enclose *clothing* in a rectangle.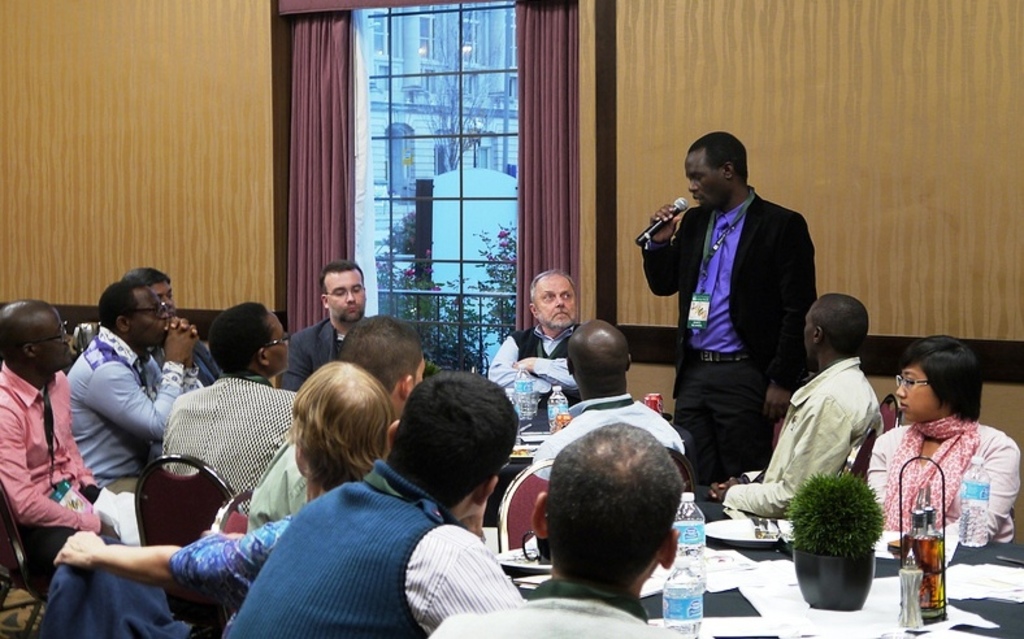
(x1=434, y1=578, x2=702, y2=638).
